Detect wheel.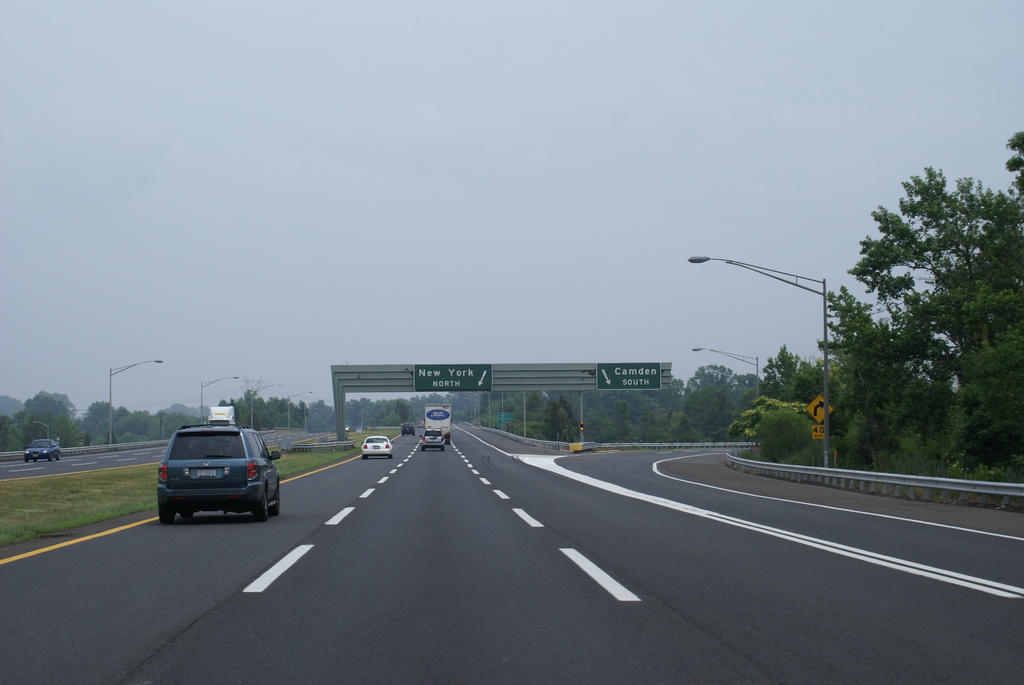
Detected at (x1=181, y1=509, x2=195, y2=521).
